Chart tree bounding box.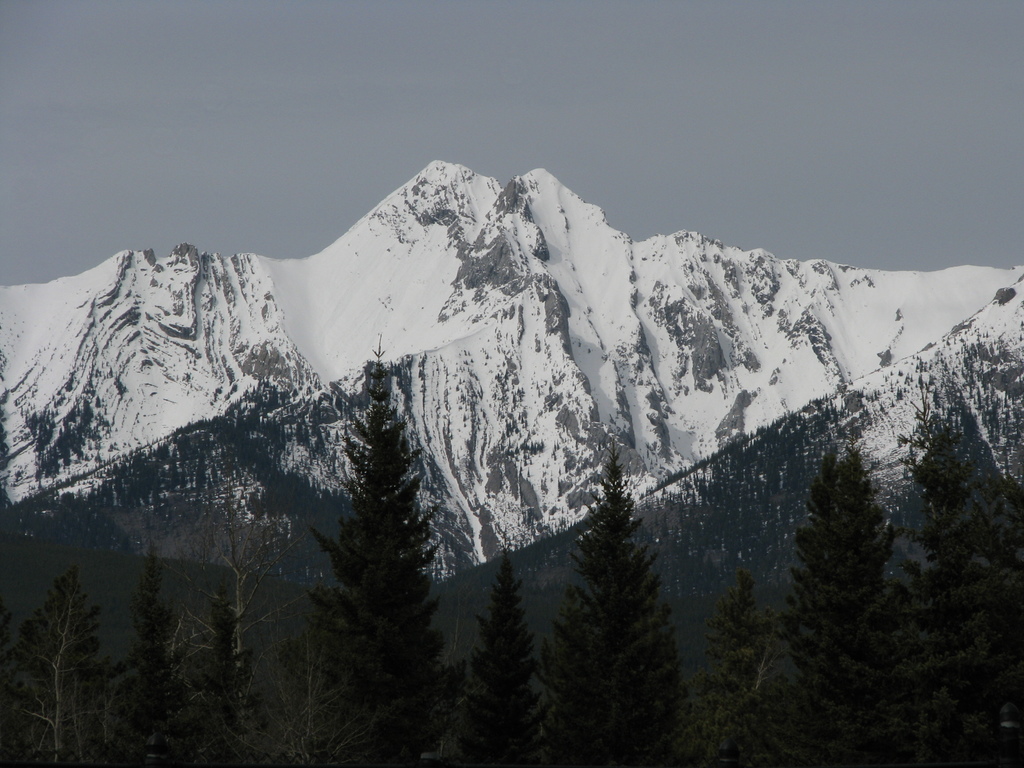
Charted: 0,569,102,767.
